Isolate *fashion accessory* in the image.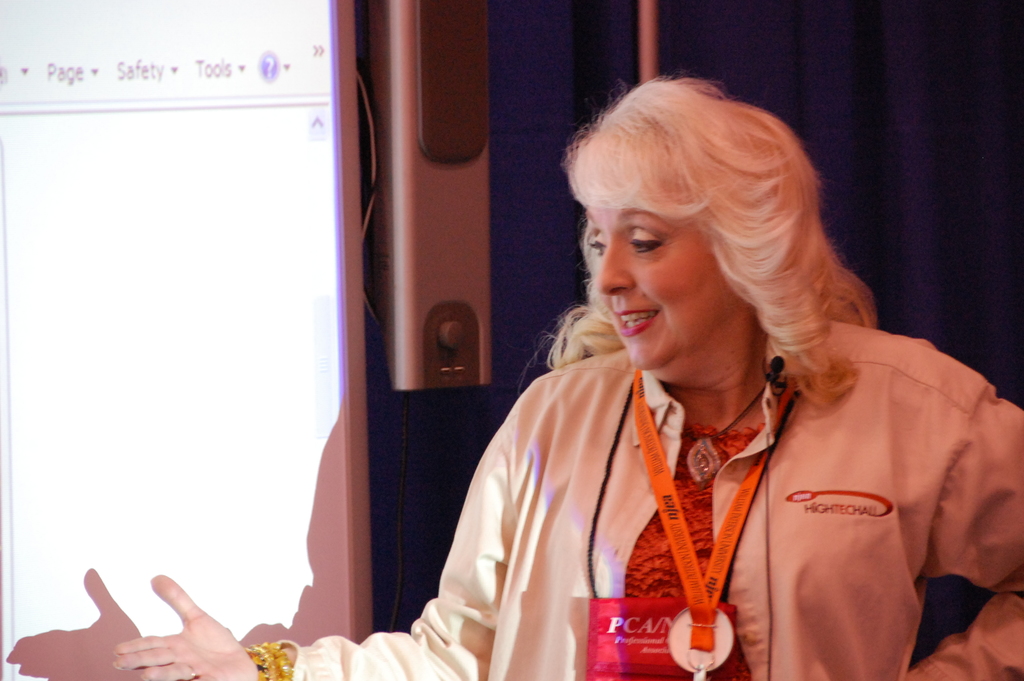
Isolated region: detection(244, 641, 293, 680).
